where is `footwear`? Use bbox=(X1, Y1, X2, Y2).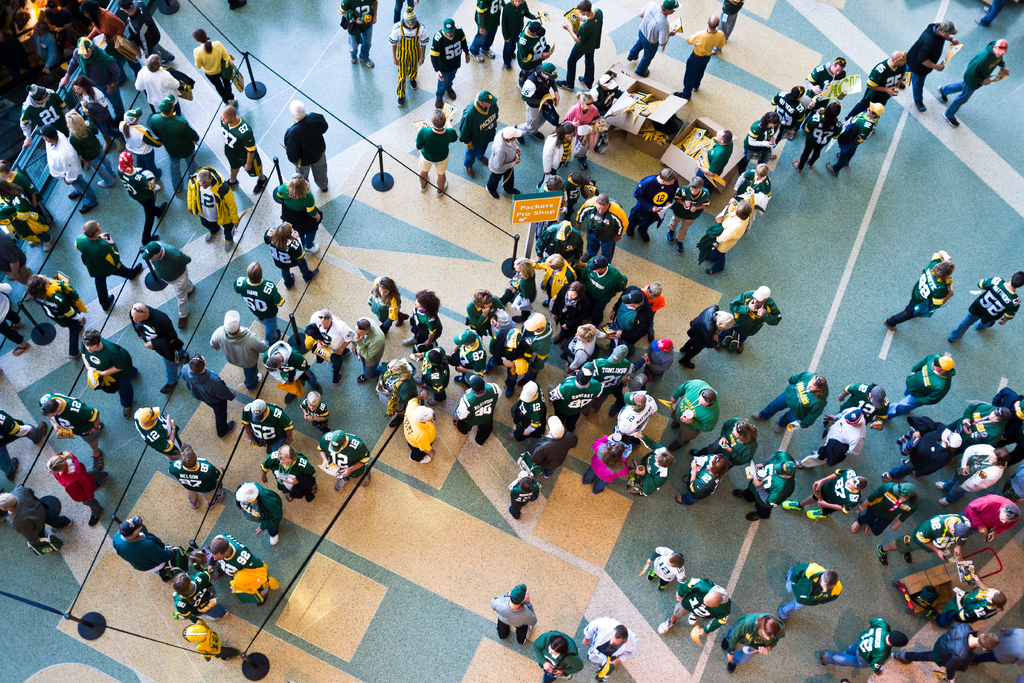
bbox=(227, 180, 238, 188).
